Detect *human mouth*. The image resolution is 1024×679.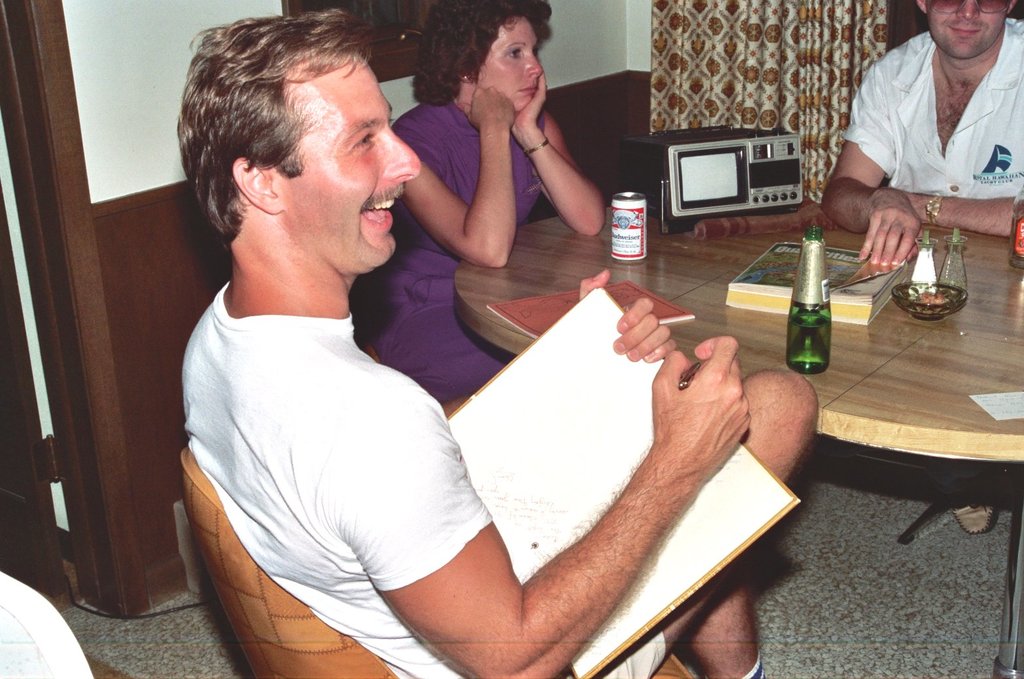
(left=515, top=82, right=539, bottom=98).
